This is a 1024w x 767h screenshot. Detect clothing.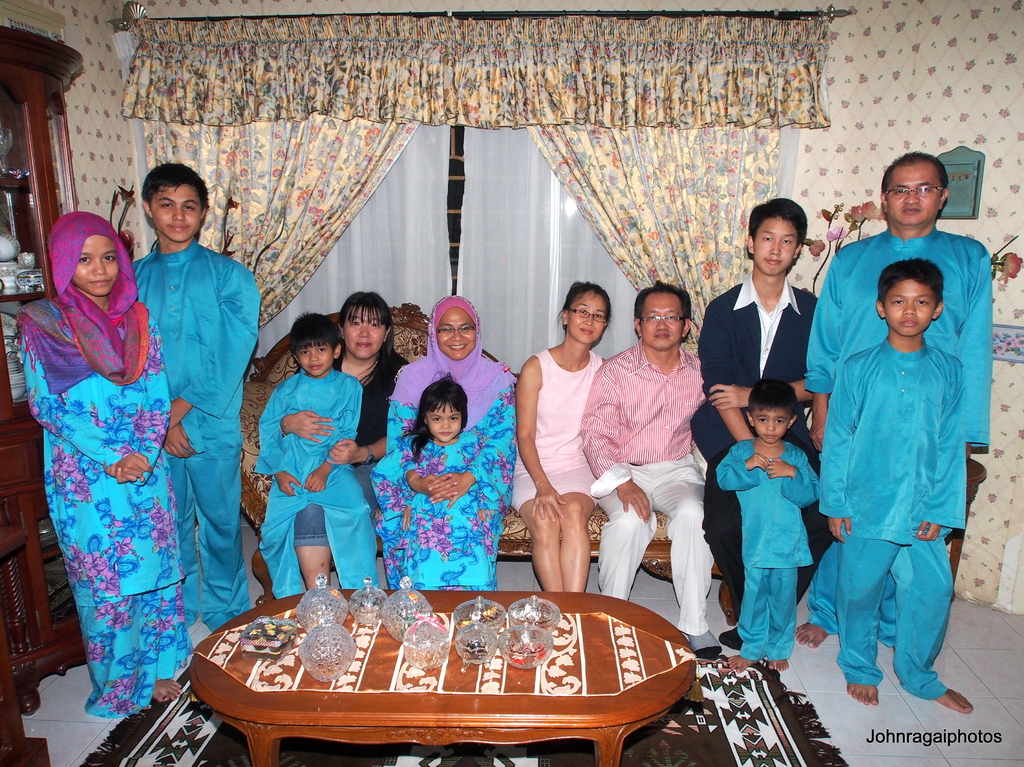
BBox(694, 271, 829, 615).
